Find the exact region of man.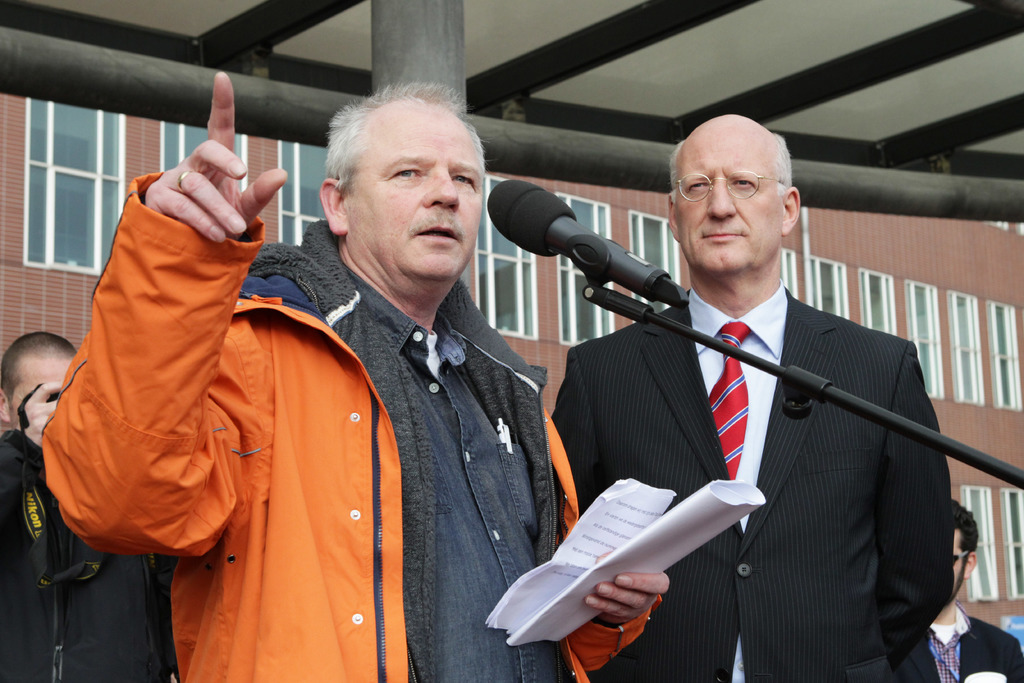
Exact region: bbox(892, 497, 1023, 682).
